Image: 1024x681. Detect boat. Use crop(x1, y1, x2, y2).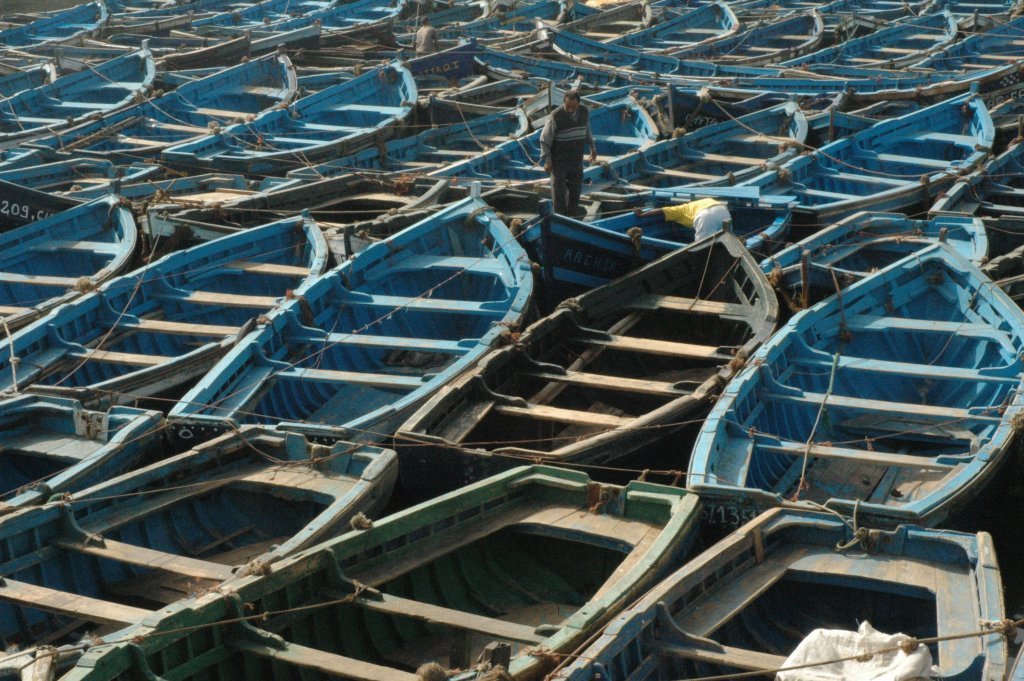
crop(204, 0, 332, 50).
